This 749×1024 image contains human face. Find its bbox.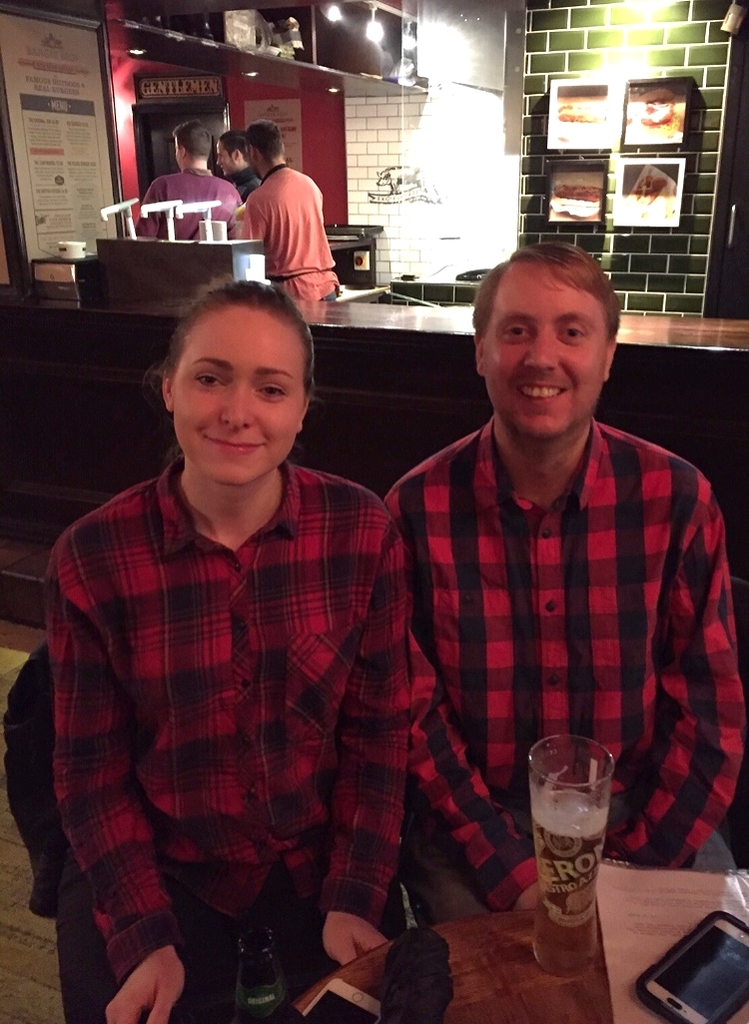
region(169, 309, 309, 487).
